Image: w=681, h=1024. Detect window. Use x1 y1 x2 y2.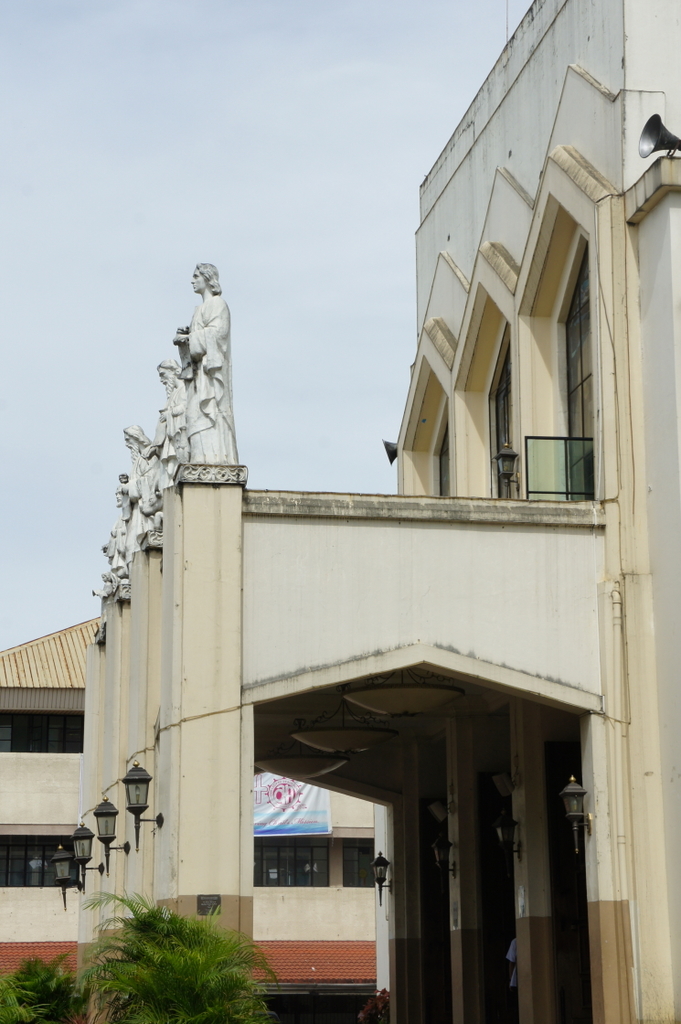
0 829 79 890.
